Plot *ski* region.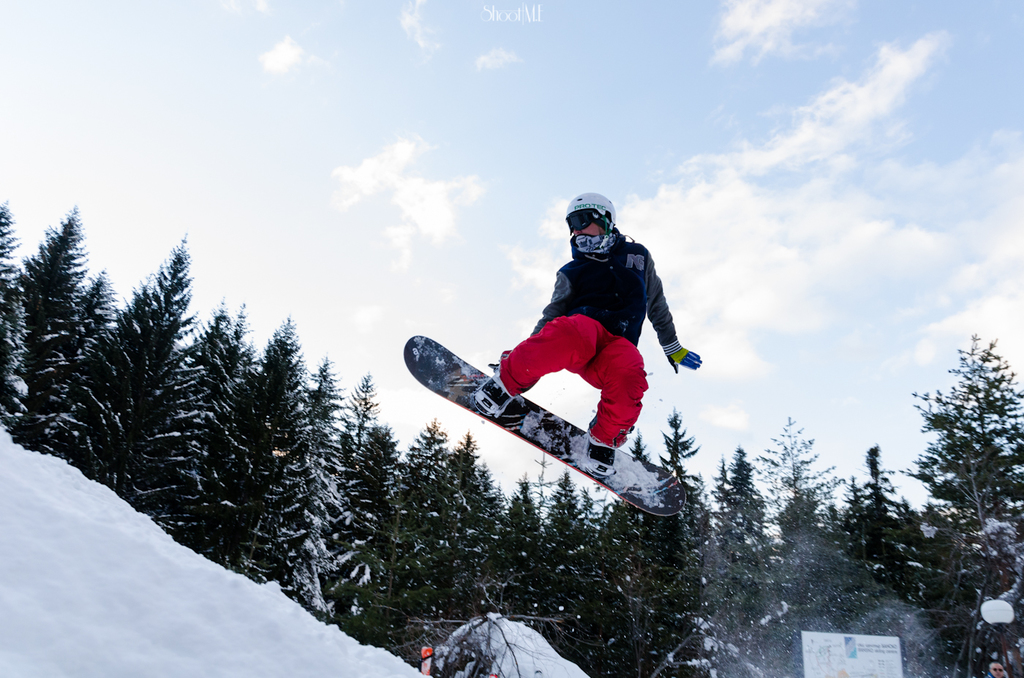
Plotted at pyautogui.locateOnScreen(401, 358, 669, 519).
